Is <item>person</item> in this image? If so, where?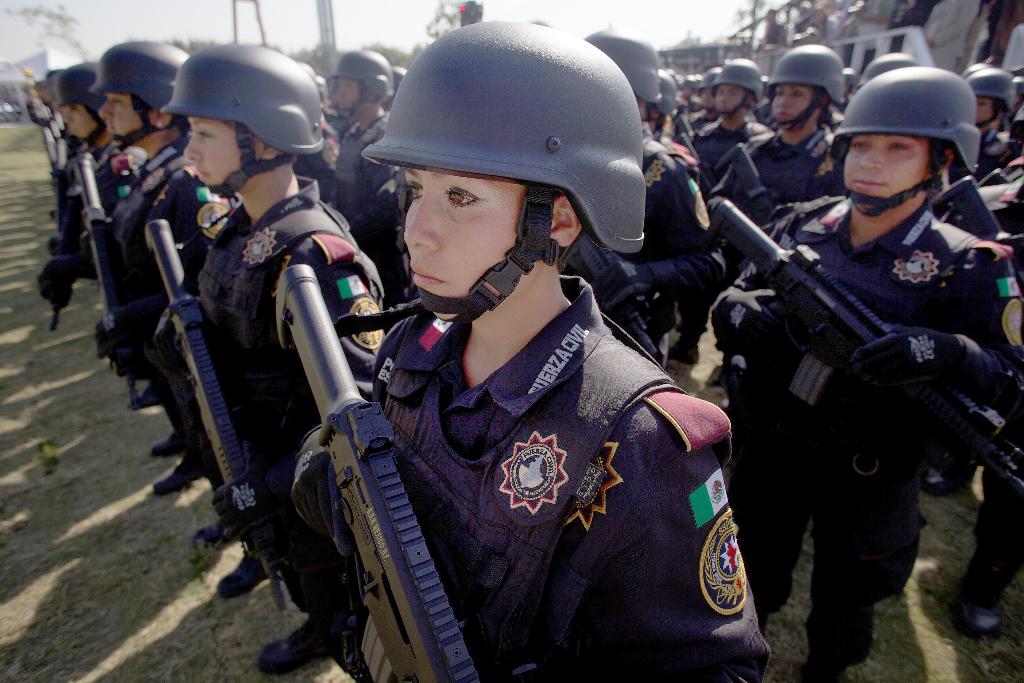
Yes, at l=82, t=21, r=192, b=491.
